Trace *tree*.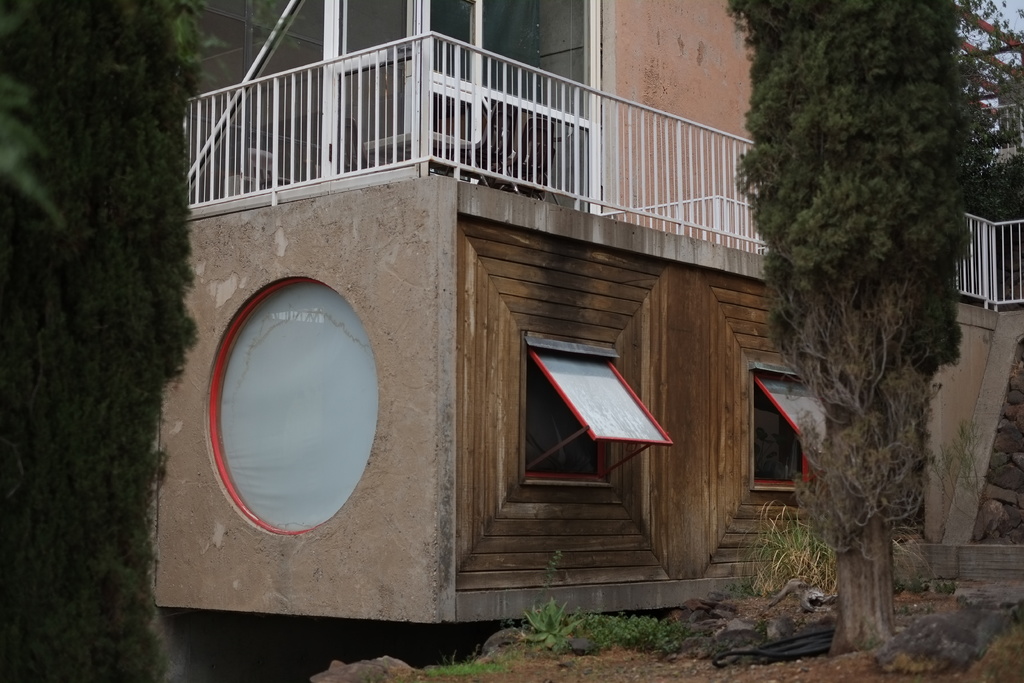
Traced to [734, 1, 966, 654].
